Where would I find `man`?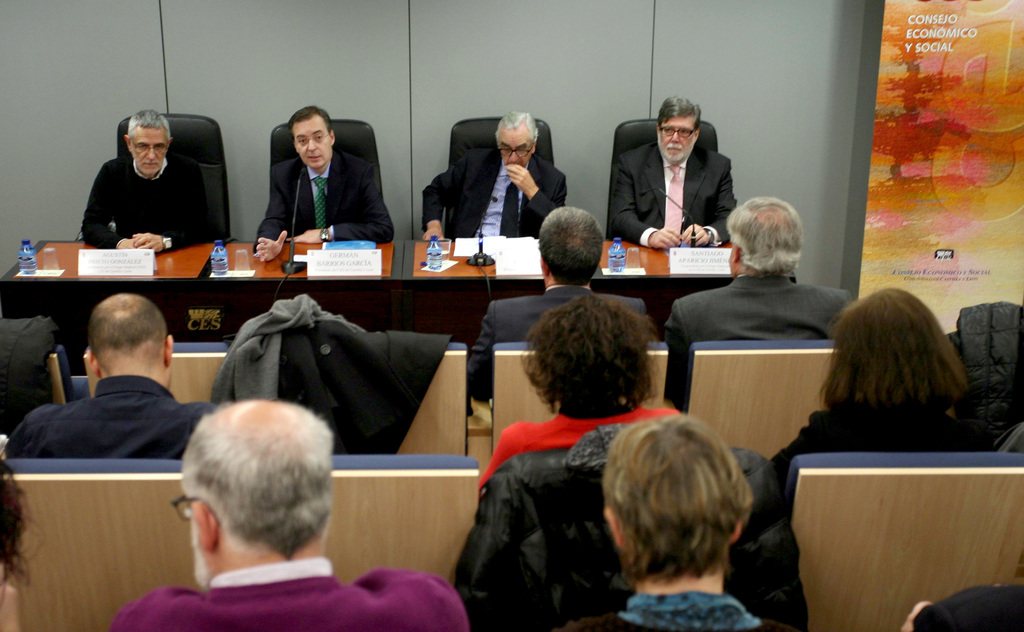
At 465, 208, 659, 405.
